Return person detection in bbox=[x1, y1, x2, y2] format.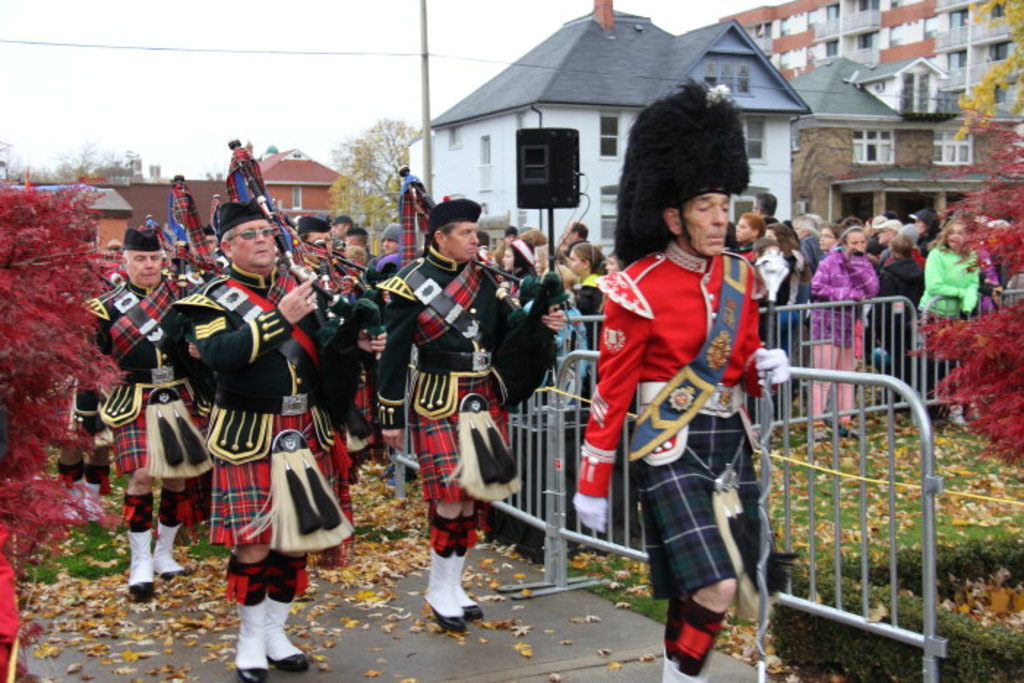
bbox=[560, 241, 601, 290].
